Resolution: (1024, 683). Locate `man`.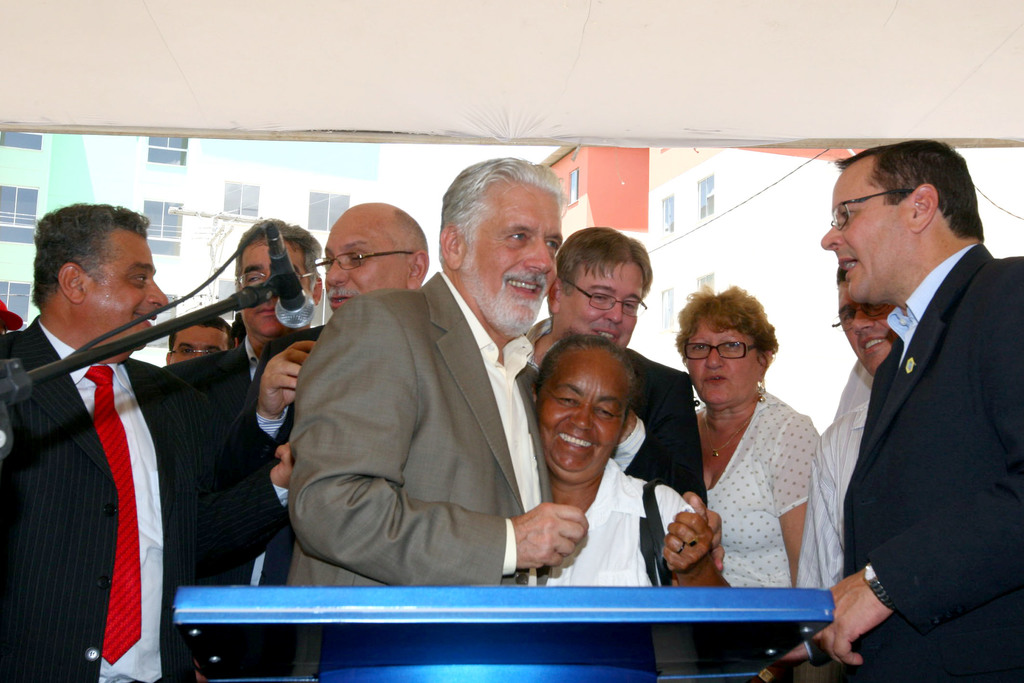
x1=797 y1=262 x2=909 y2=592.
